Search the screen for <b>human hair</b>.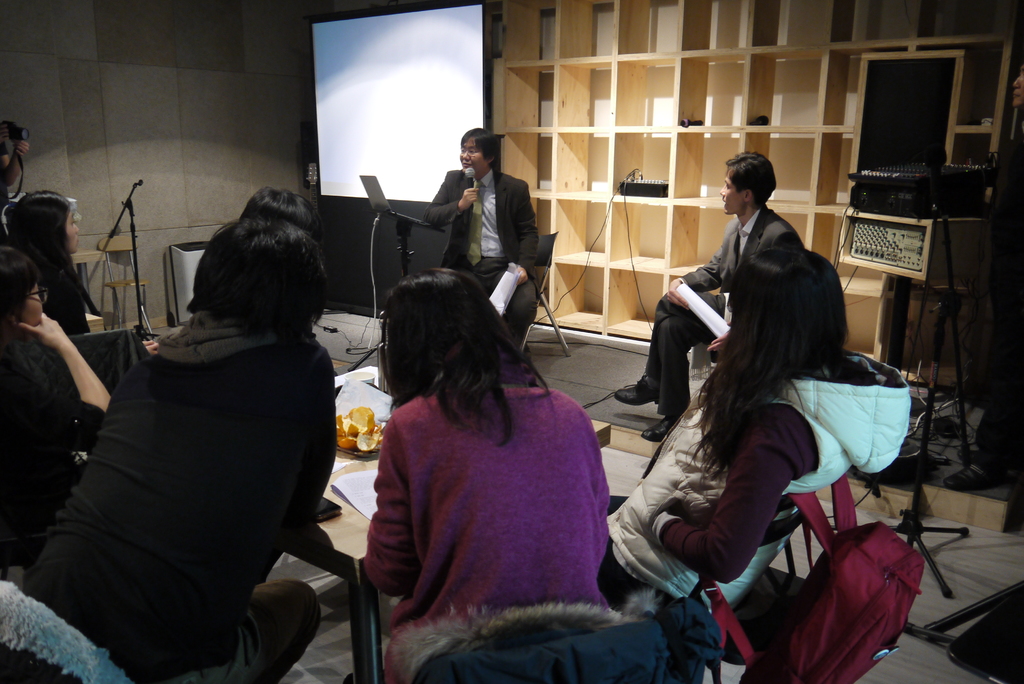
Found at detection(728, 158, 775, 208).
